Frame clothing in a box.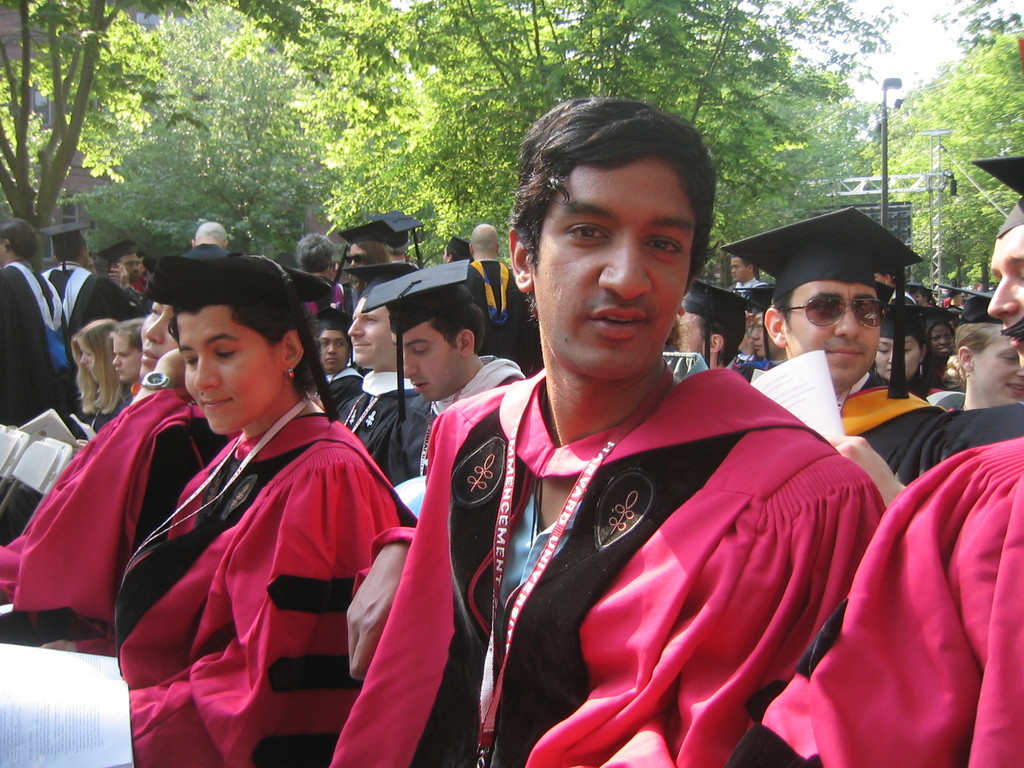
1,259,81,438.
